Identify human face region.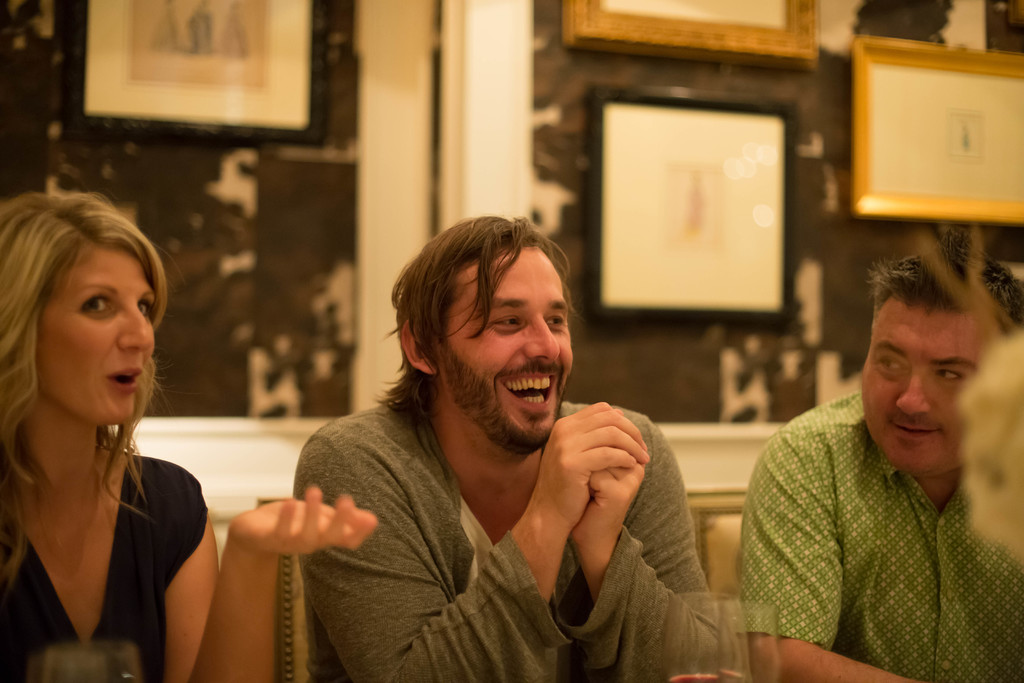
Region: locate(867, 288, 1008, 478).
